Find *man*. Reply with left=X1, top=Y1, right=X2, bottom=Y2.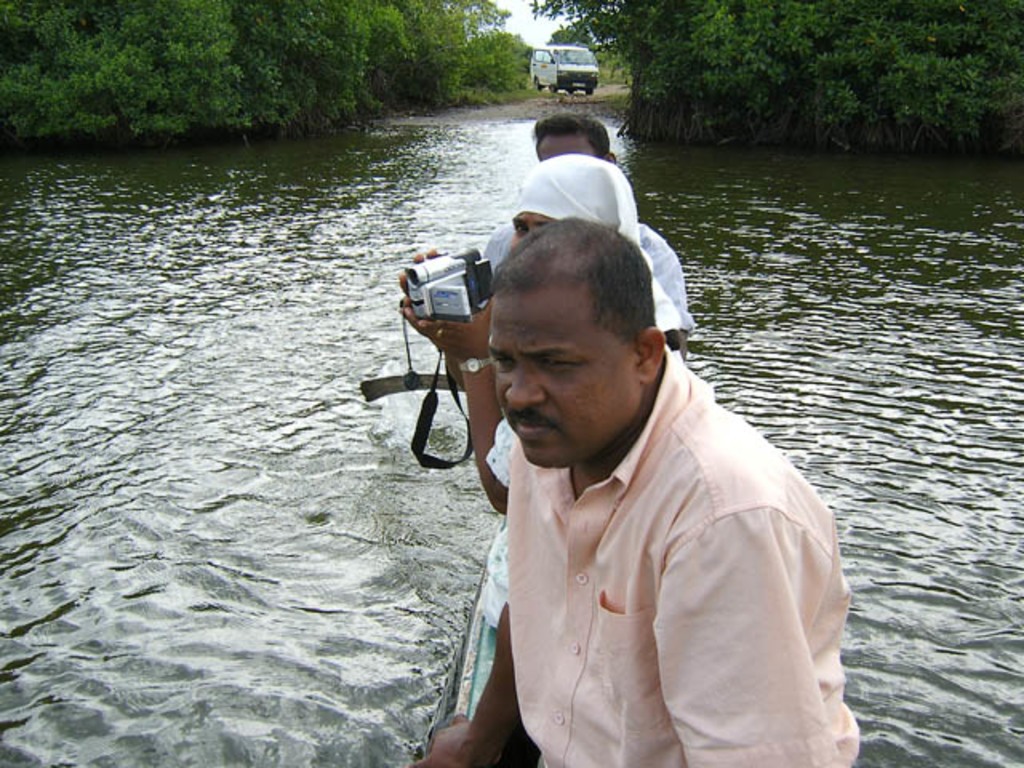
left=429, top=198, right=840, bottom=767.
